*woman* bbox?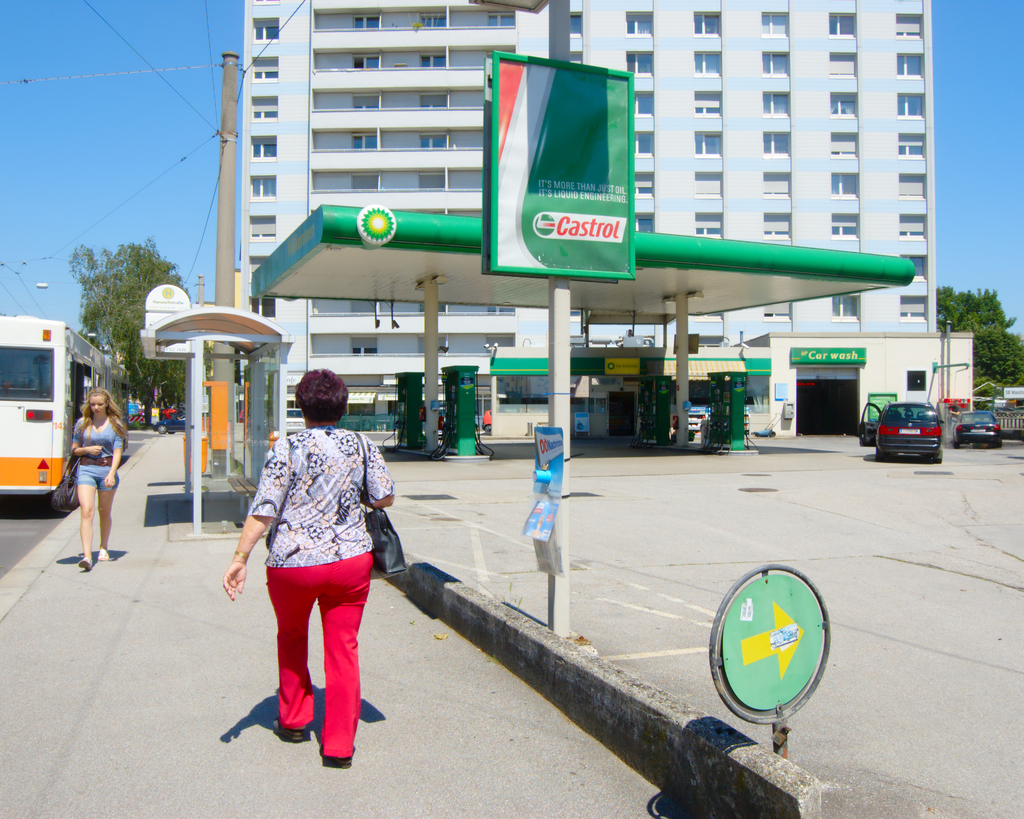
221 379 397 774
